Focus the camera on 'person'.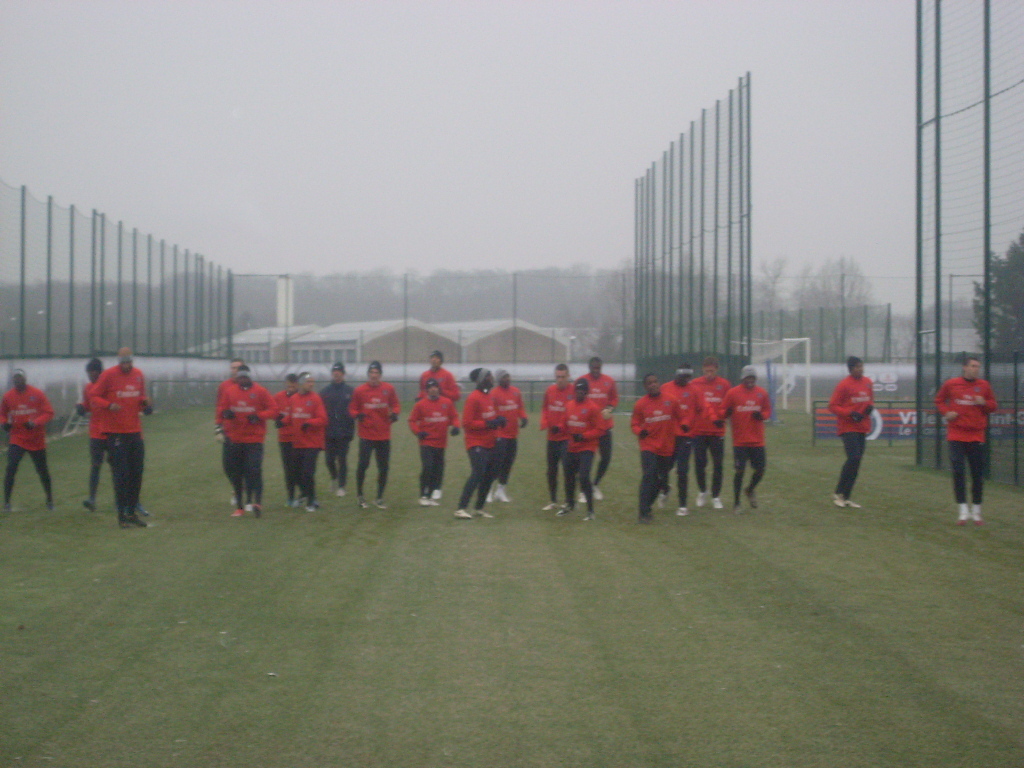
Focus region: rect(418, 353, 461, 397).
